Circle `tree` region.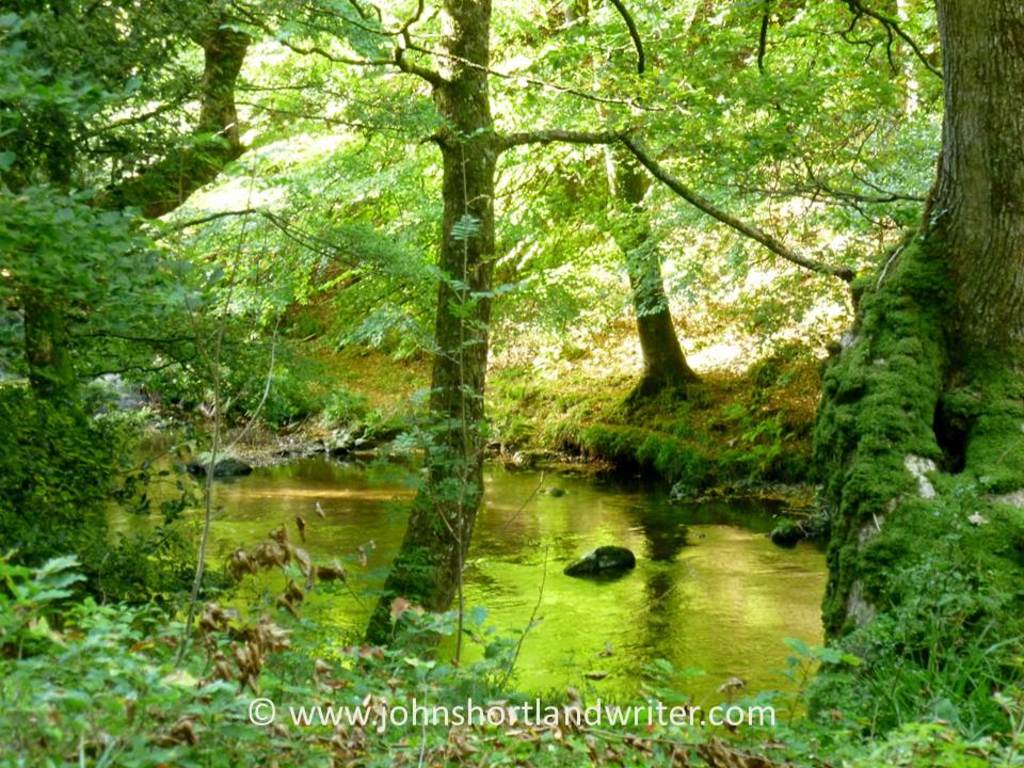
Region: pyautogui.locateOnScreen(114, 0, 861, 688).
